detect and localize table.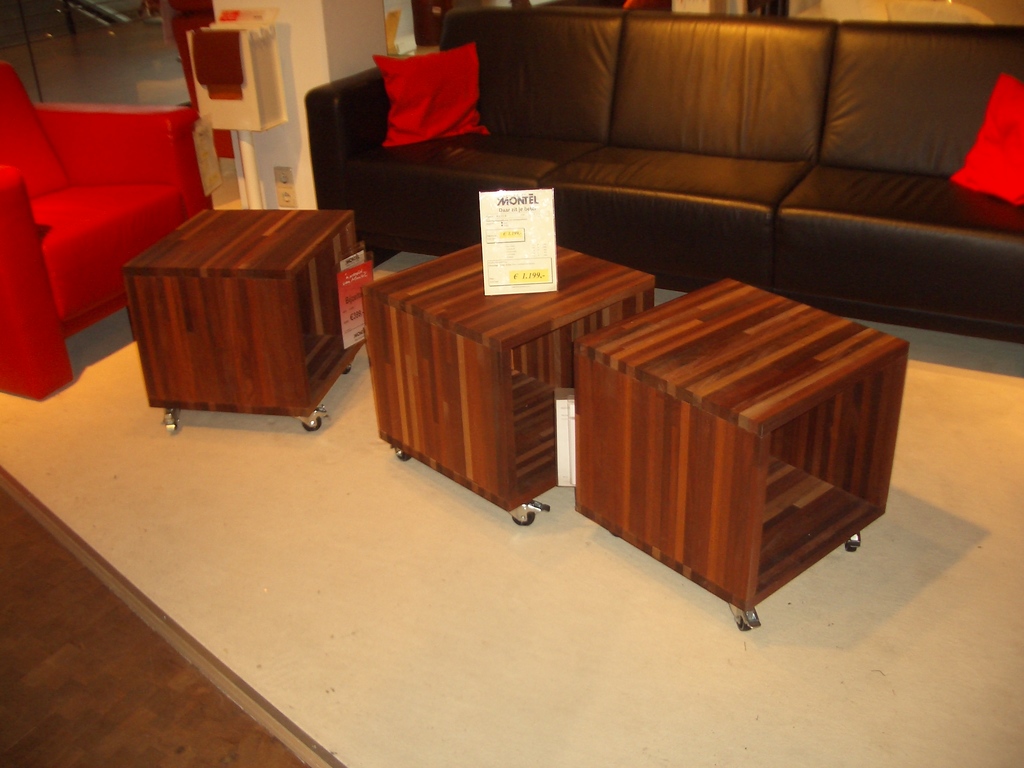
Localized at x1=124 y1=207 x2=359 y2=431.
